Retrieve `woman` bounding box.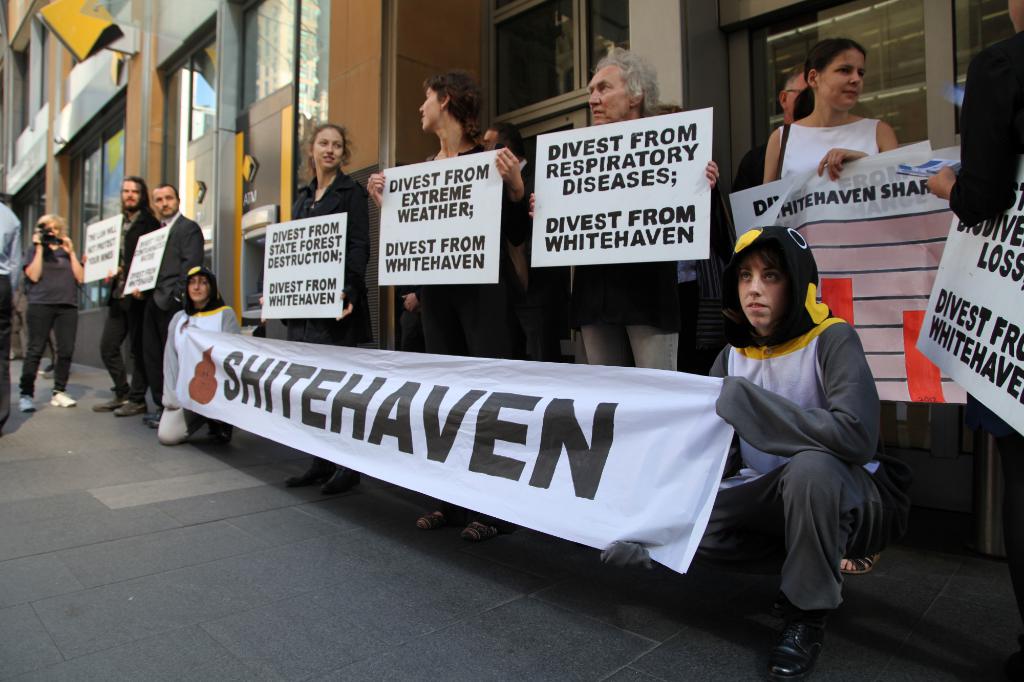
Bounding box: 157:266:240:434.
